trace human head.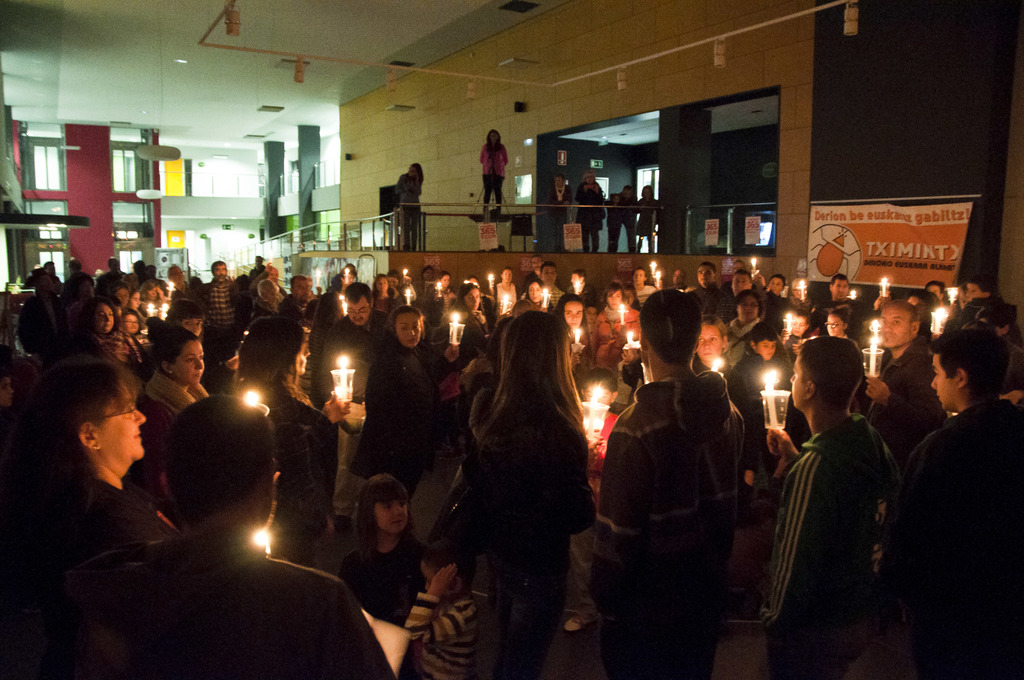
Traced to (535,263,560,284).
